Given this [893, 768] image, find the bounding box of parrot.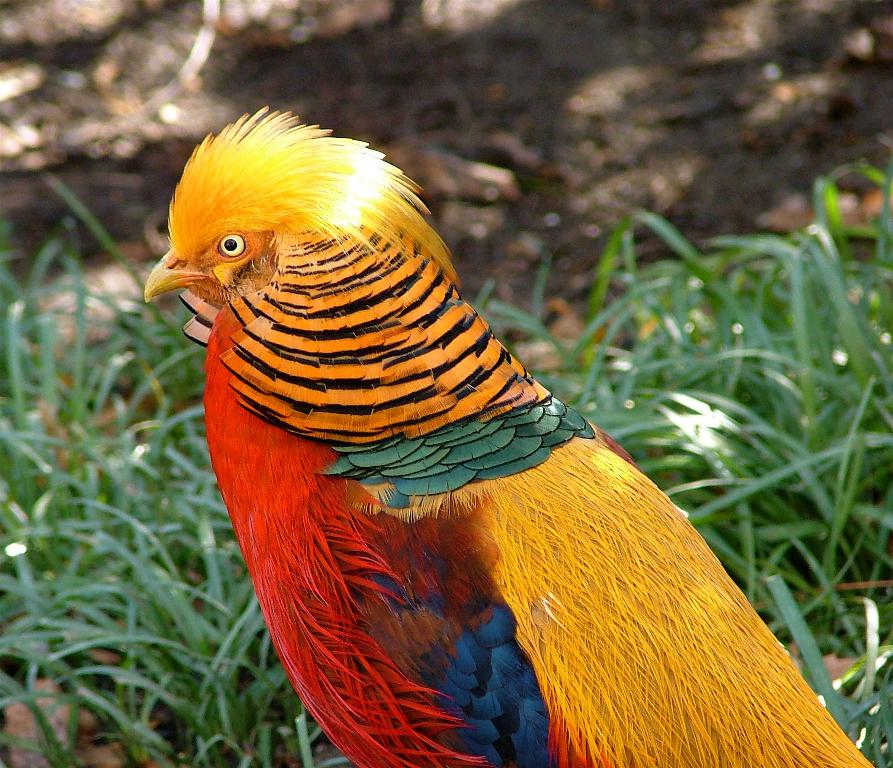
box(141, 99, 874, 765).
